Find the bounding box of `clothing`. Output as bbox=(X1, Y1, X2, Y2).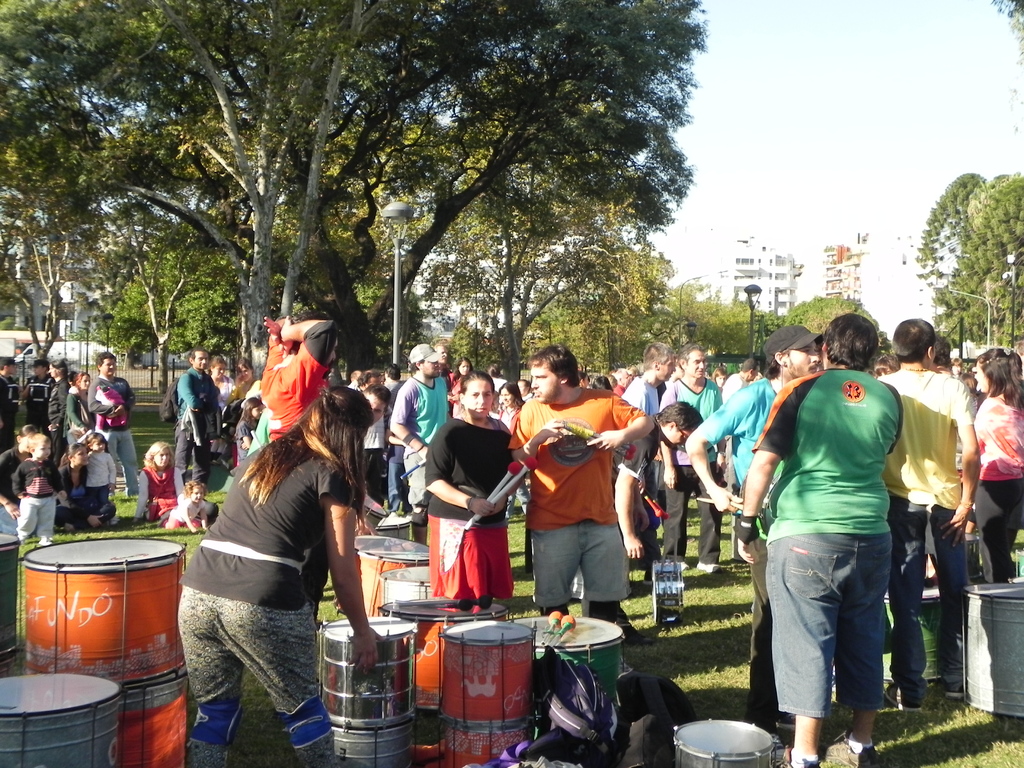
bbox=(507, 388, 642, 604).
